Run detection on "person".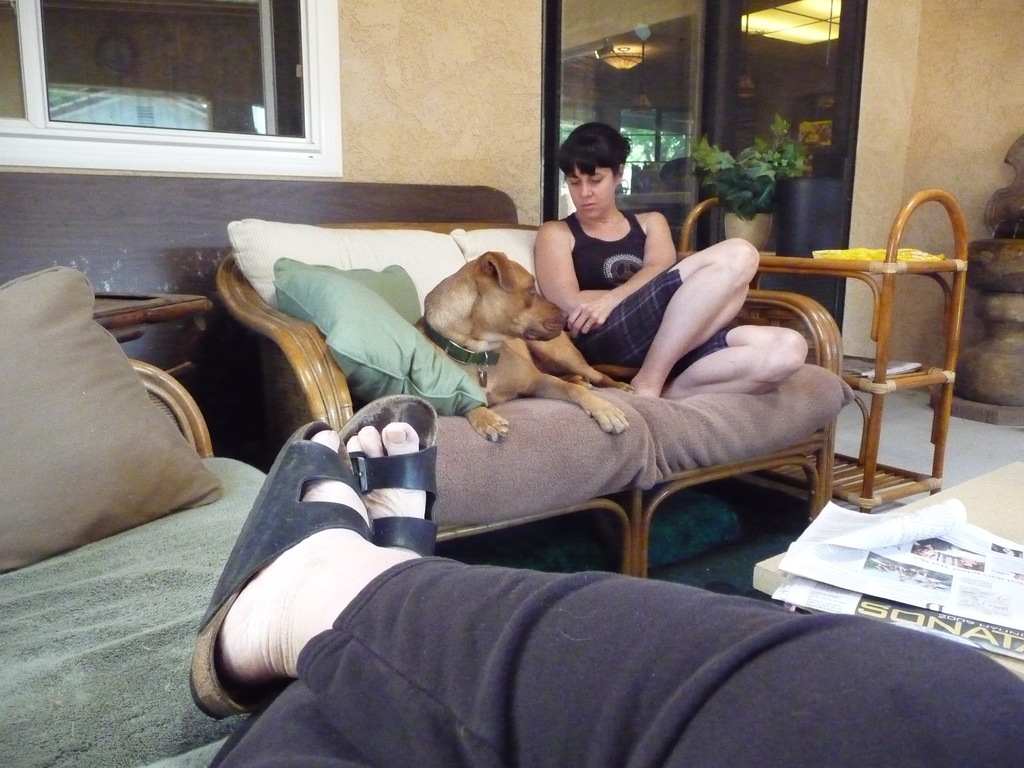
Result: {"left": 533, "top": 118, "right": 808, "bottom": 396}.
